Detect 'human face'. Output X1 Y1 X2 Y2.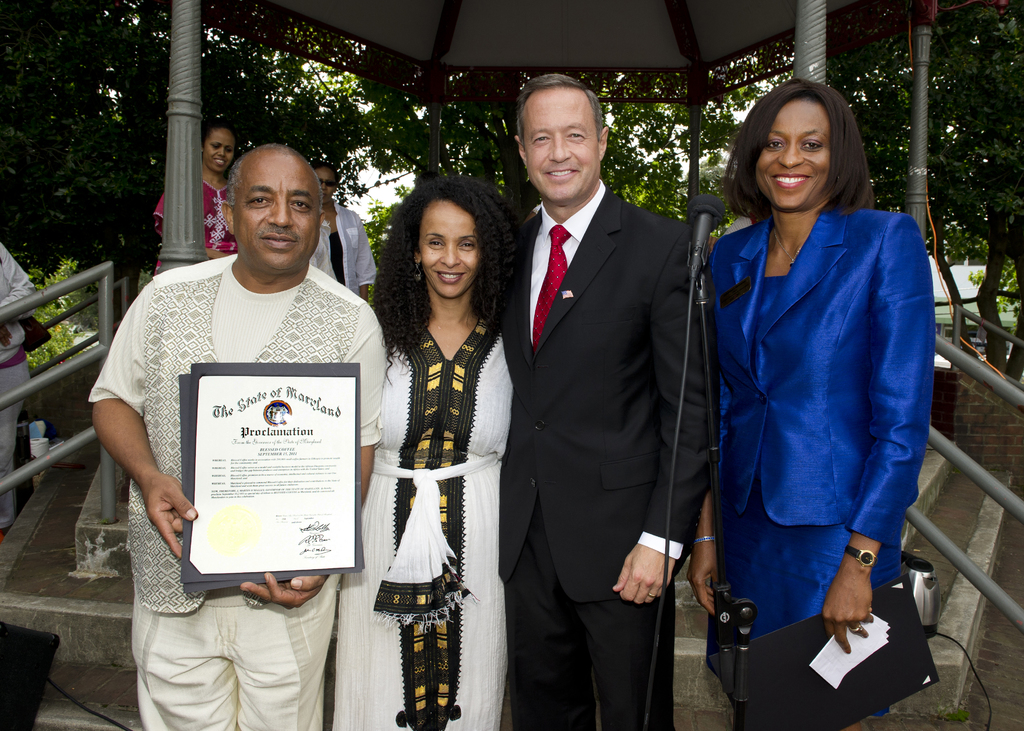
752 95 832 208.
